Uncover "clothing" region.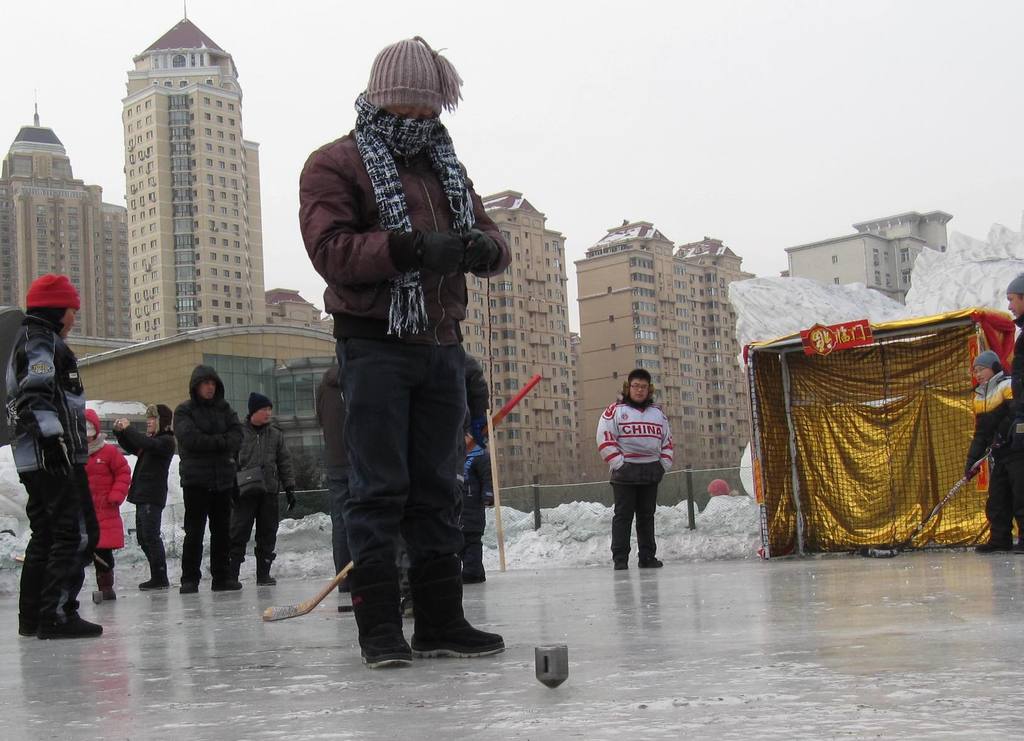
Uncovered: 243/420/299/568.
